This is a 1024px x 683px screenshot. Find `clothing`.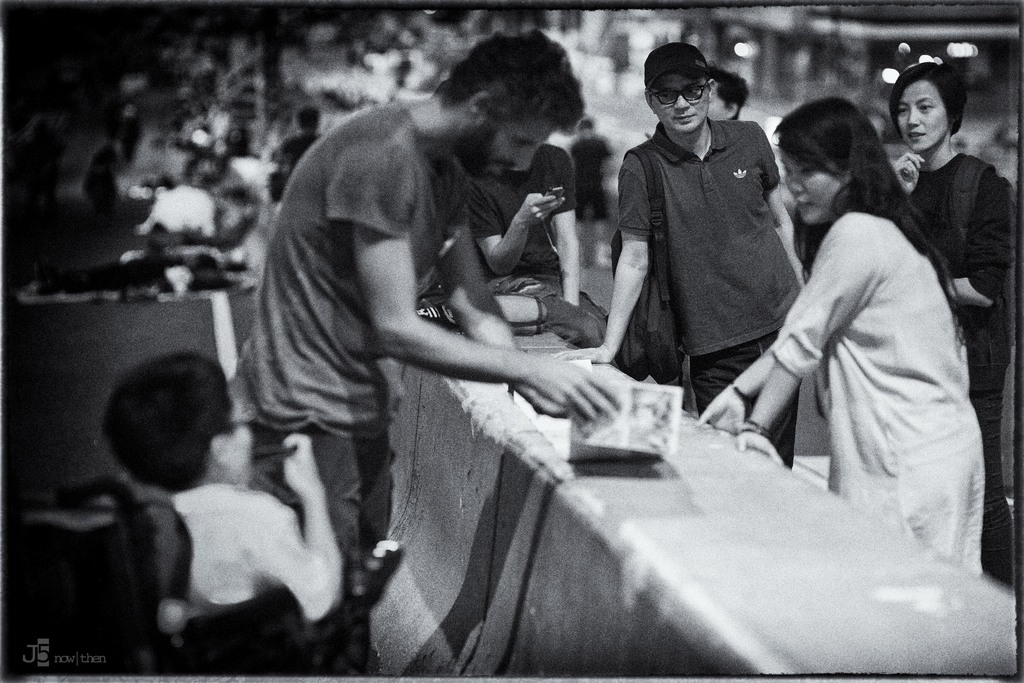
Bounding box: locate(468, 131, 619, 340).
